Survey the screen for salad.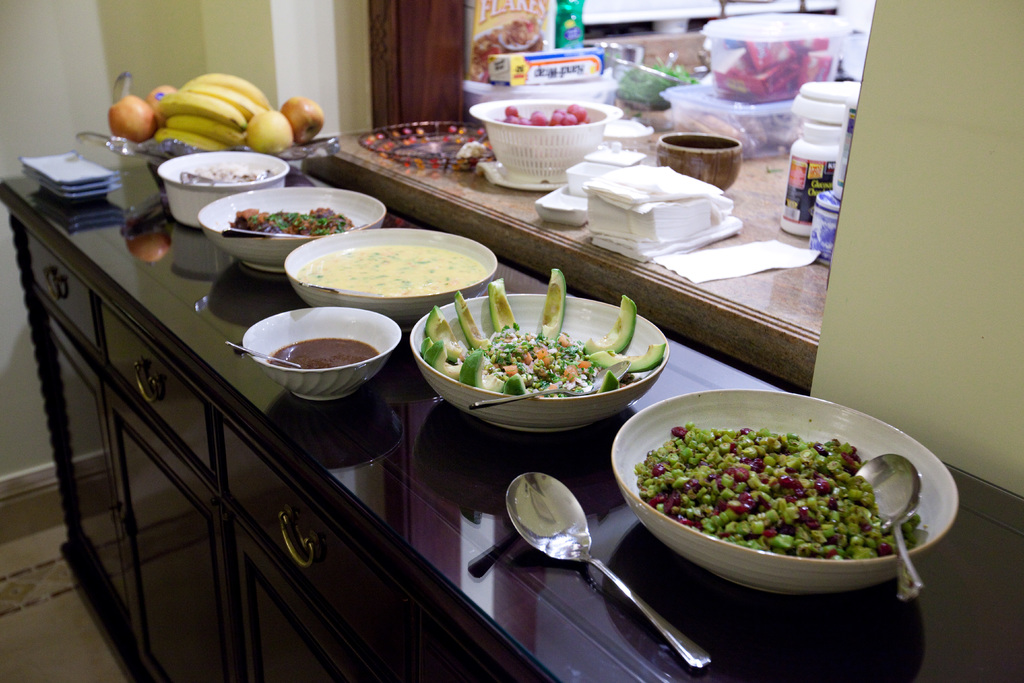
Survey found: <bbox>446, 322, 639, 411</bbox>.
